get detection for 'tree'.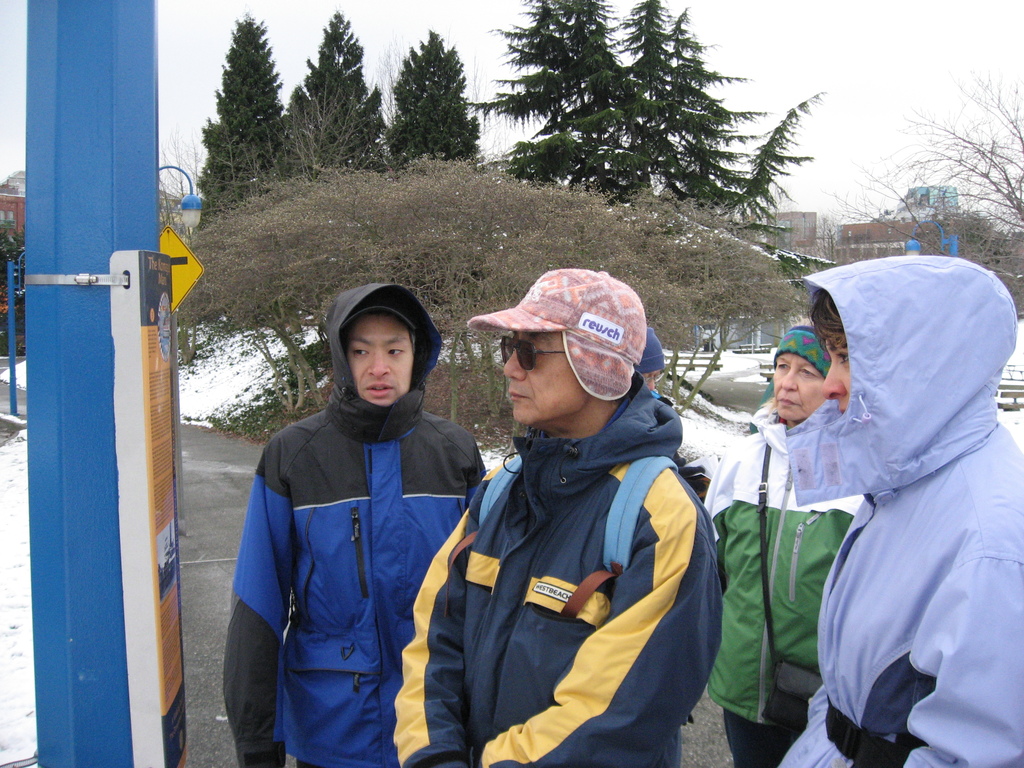
Detection: select_region(819, 68, 1023, 309).
